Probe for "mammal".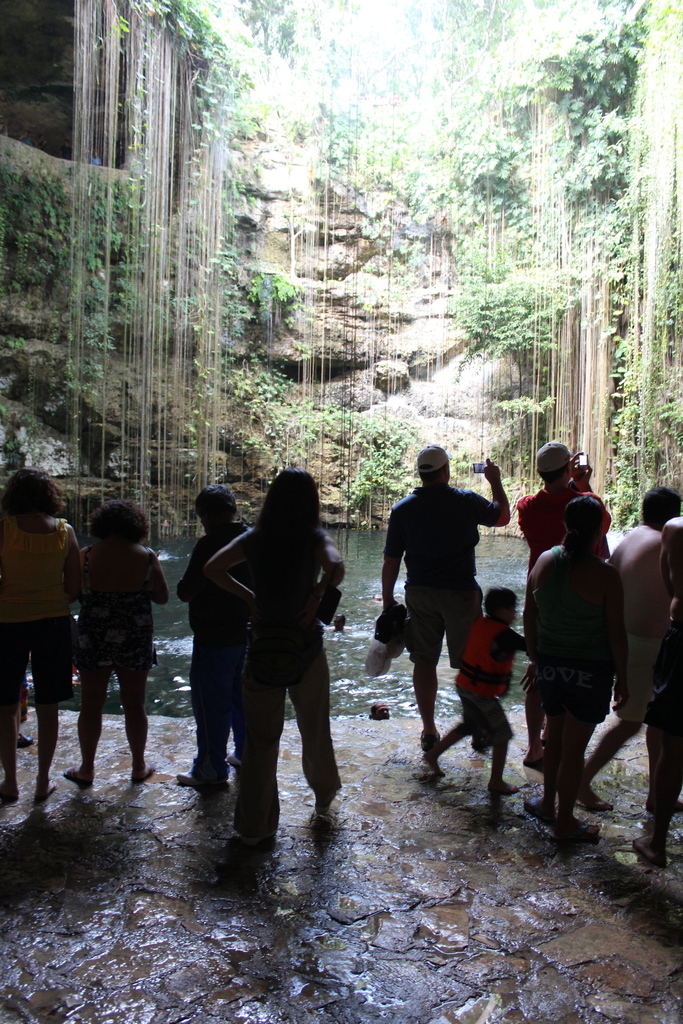
Probe result: 201, 471, 350, 844.
